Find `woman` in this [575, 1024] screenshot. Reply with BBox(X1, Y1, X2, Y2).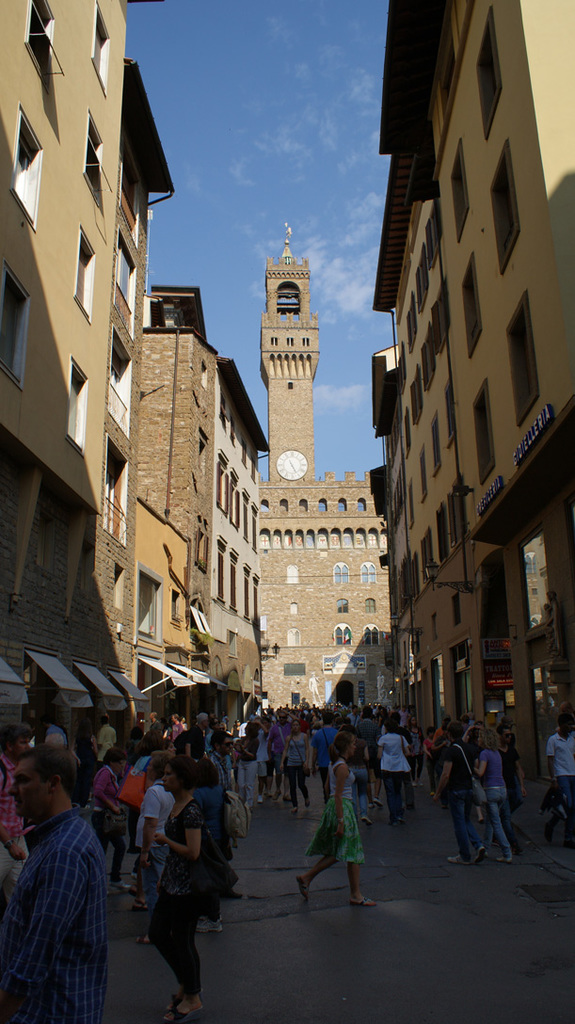
BBox(474, 726, 520, 873).
